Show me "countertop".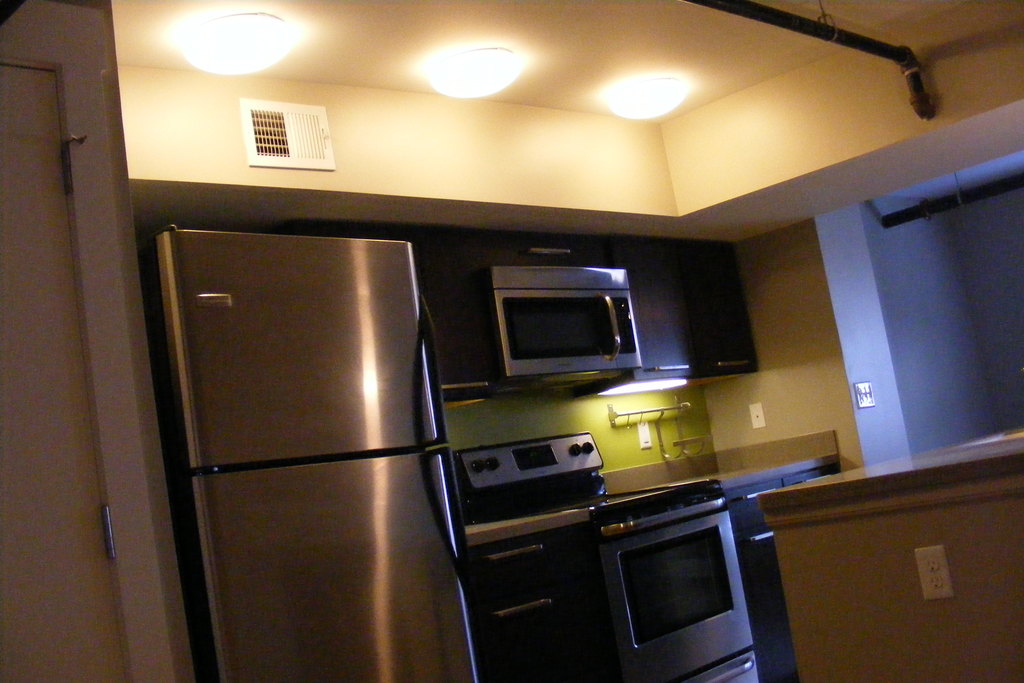
"countertop" is here: 753 425 1023 528.
